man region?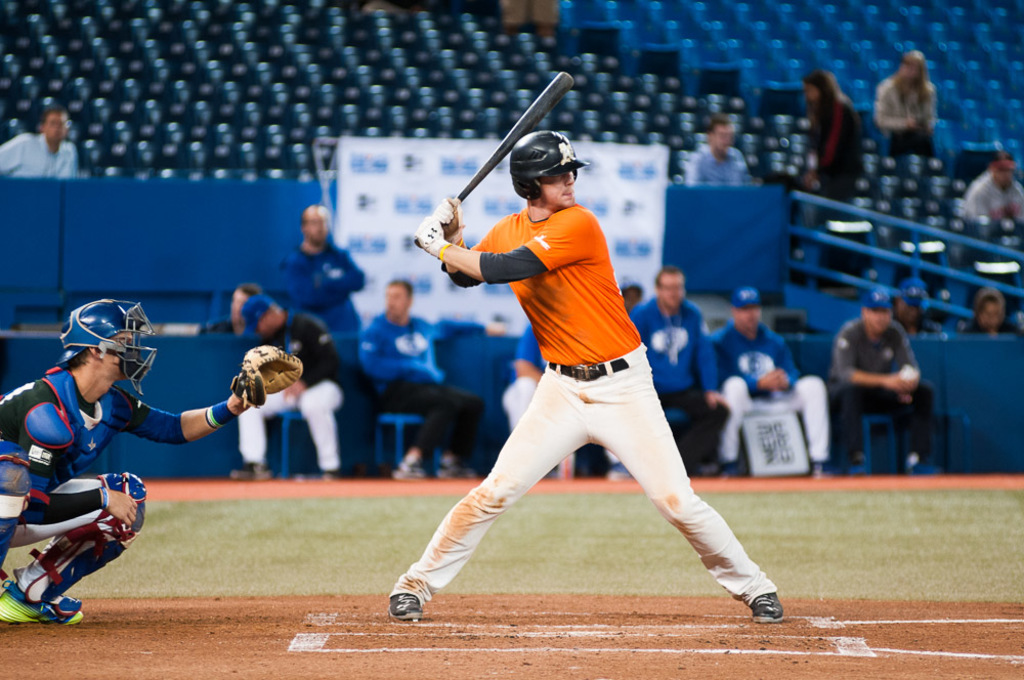
<bbox>357, 274, 487, 480</bbox>
